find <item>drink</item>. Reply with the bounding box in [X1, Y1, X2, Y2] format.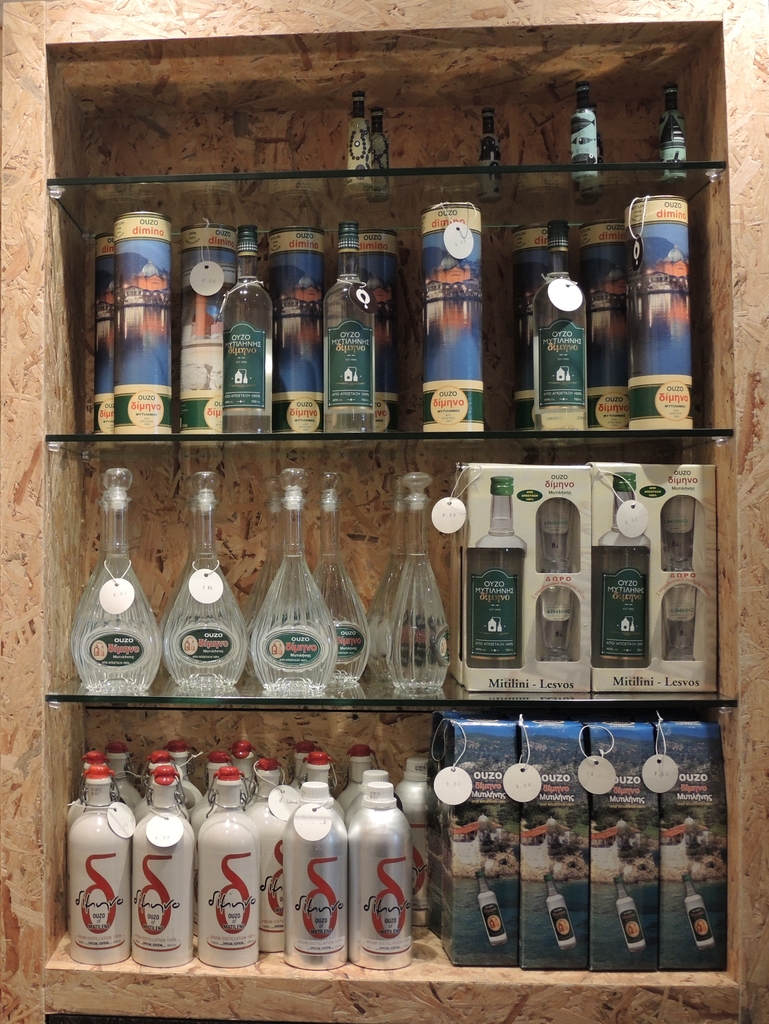
[344, 776, 434, 961].
